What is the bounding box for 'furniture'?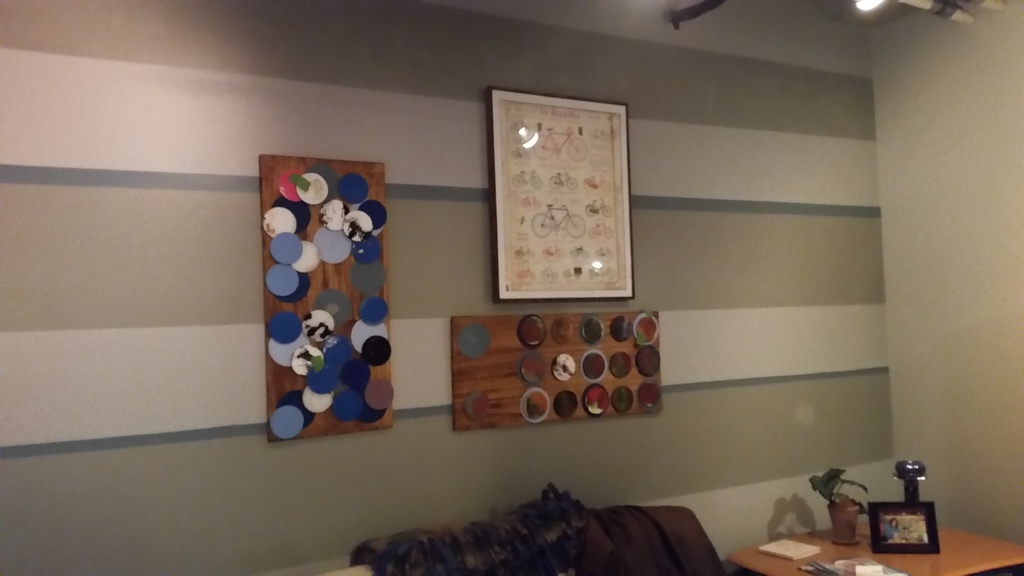
left=314, top=498, right=723, bottom=575.
